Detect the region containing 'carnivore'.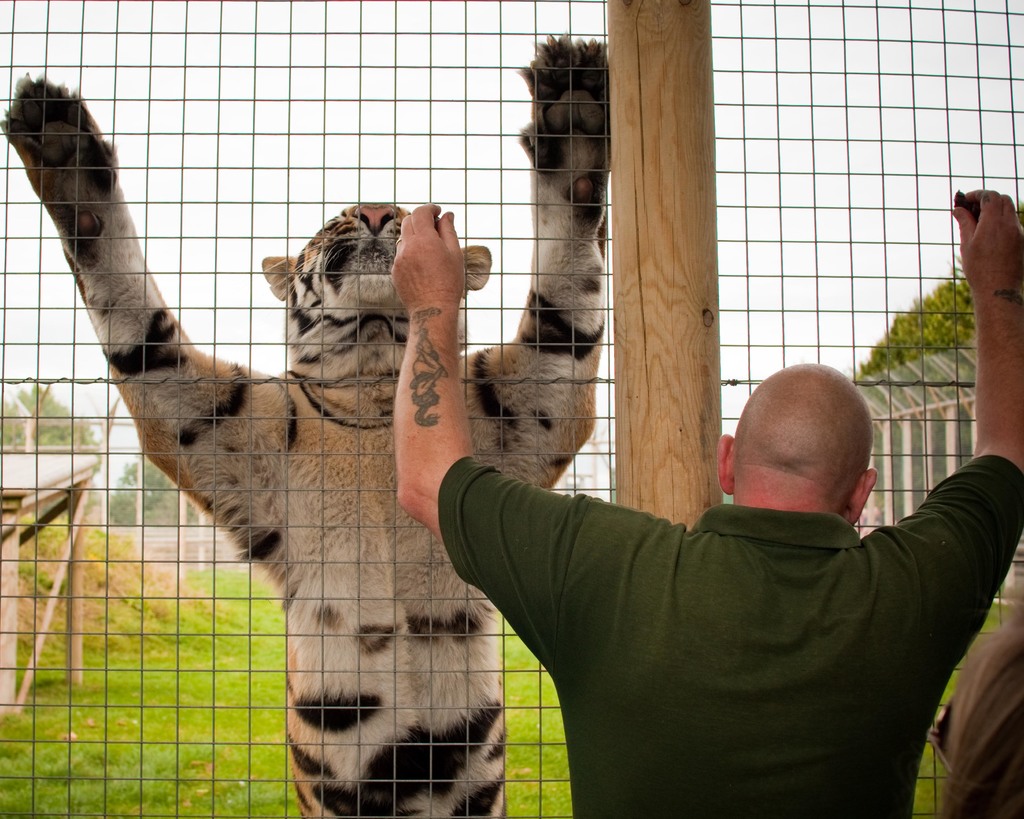
crop(84, 75, 652, 777).
